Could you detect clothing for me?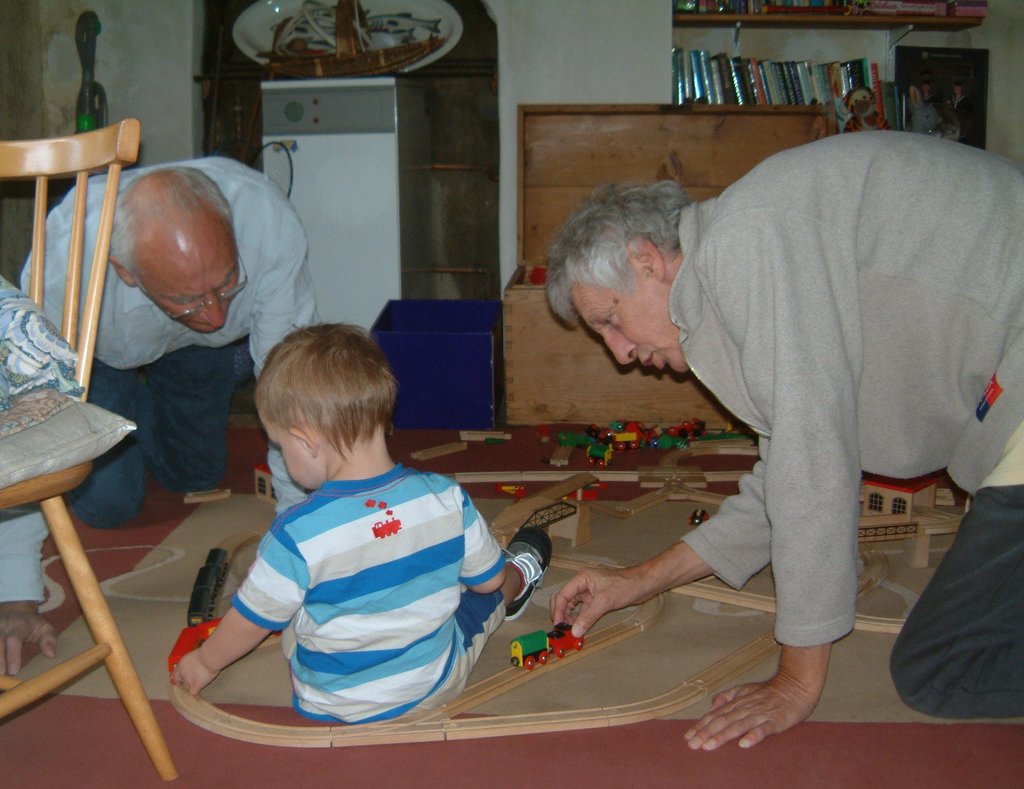
Detection result: {"x1": 0, "y1": 147, "x2": 316, "y2": 612}.
